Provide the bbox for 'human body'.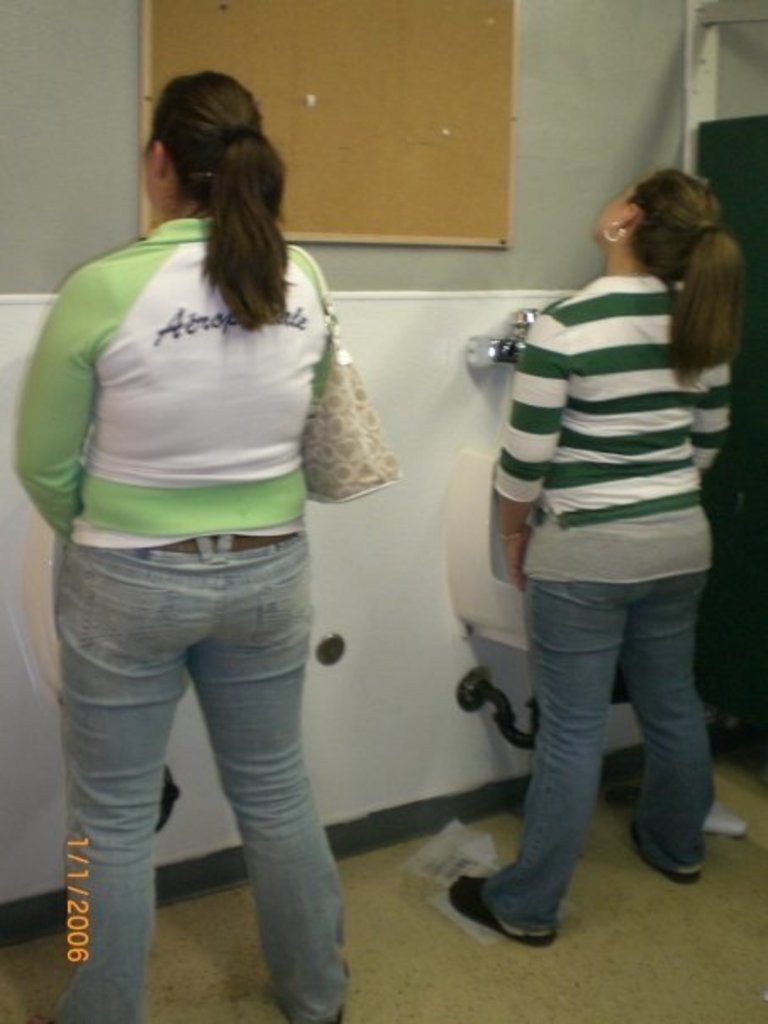
rect(444, 147, 734, 944).
